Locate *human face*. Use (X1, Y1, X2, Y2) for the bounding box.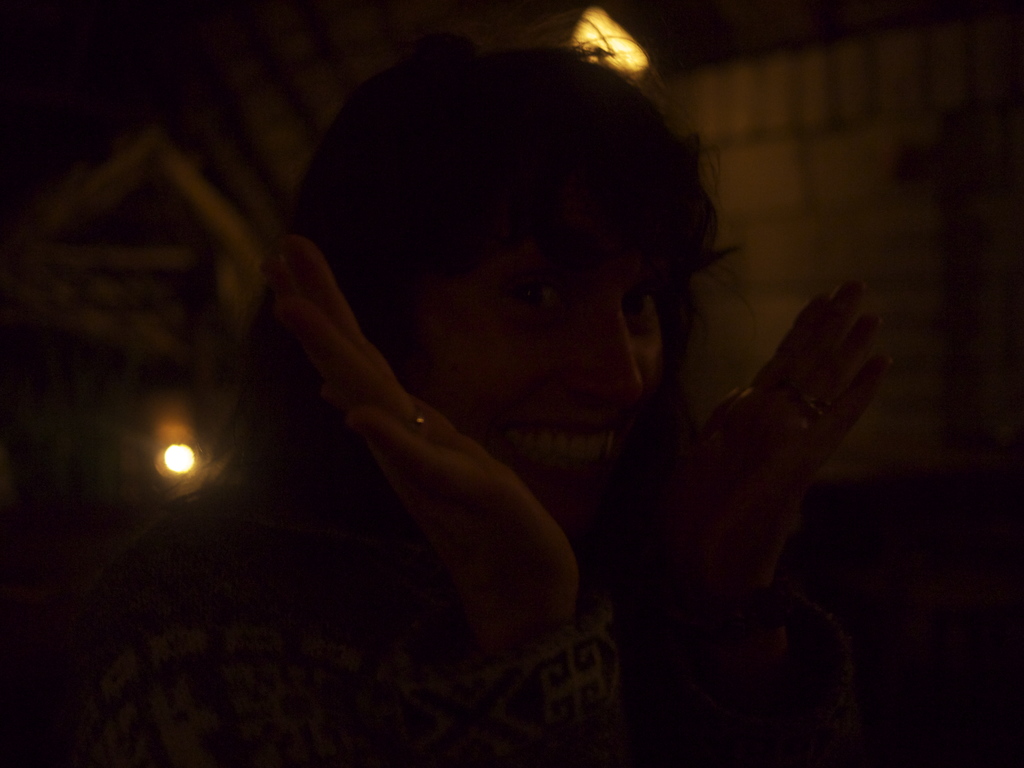
(388, 232, 671, 530).
